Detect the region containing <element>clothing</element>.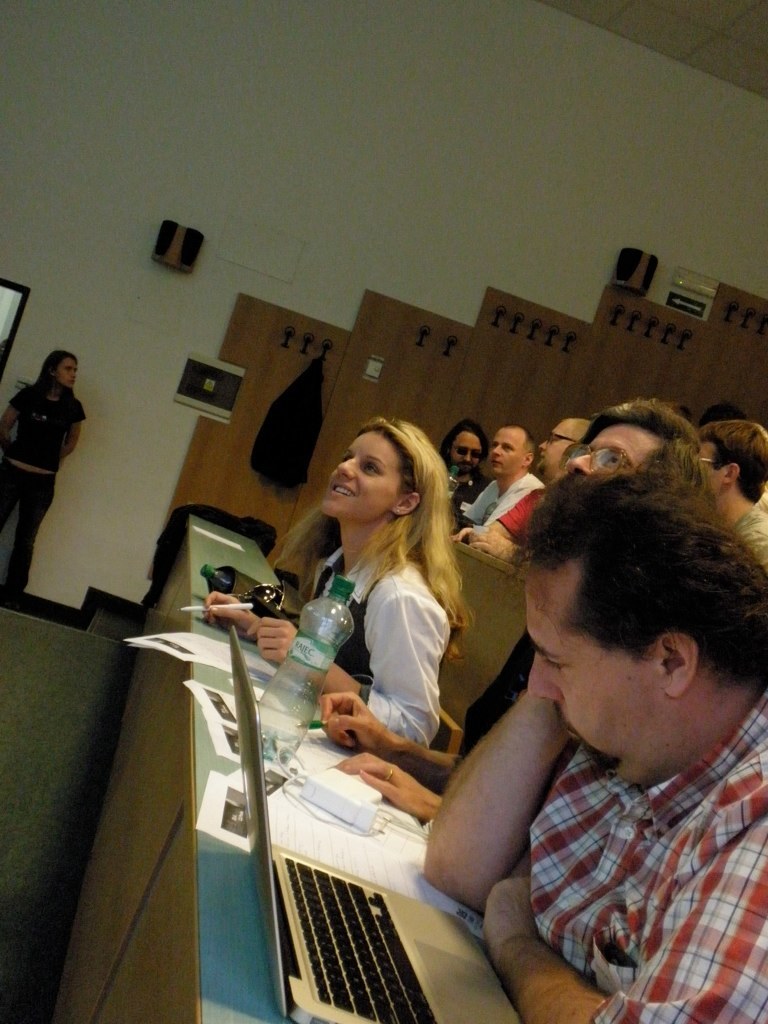
10 390 85 466.
